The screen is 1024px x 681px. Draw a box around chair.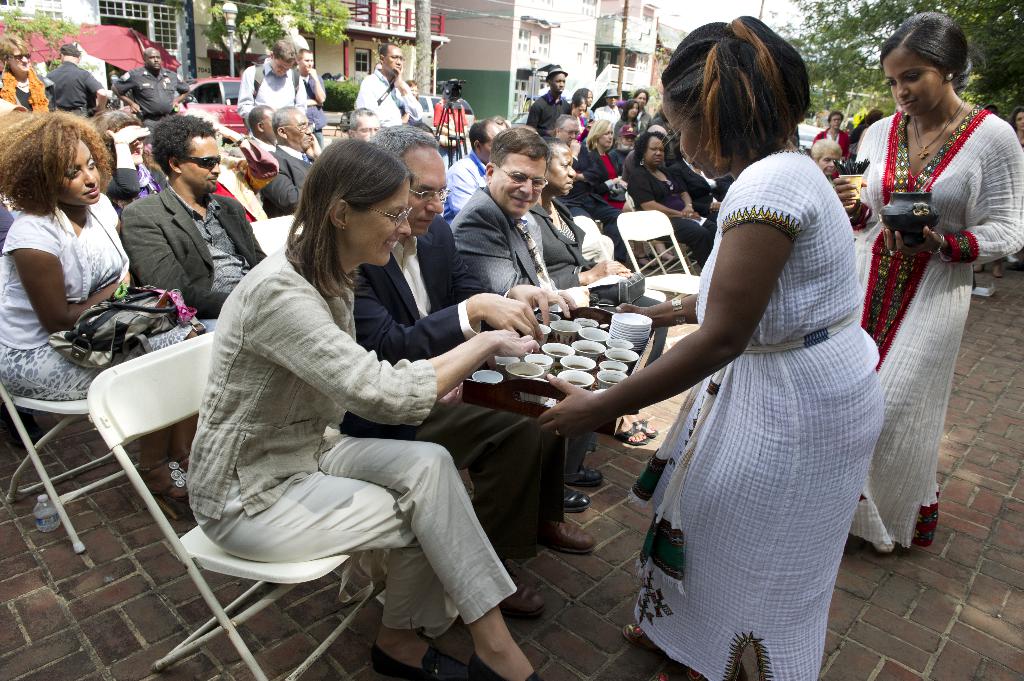
{"left": 246, "top": 212, "right": 308, "bottom": 264}.
